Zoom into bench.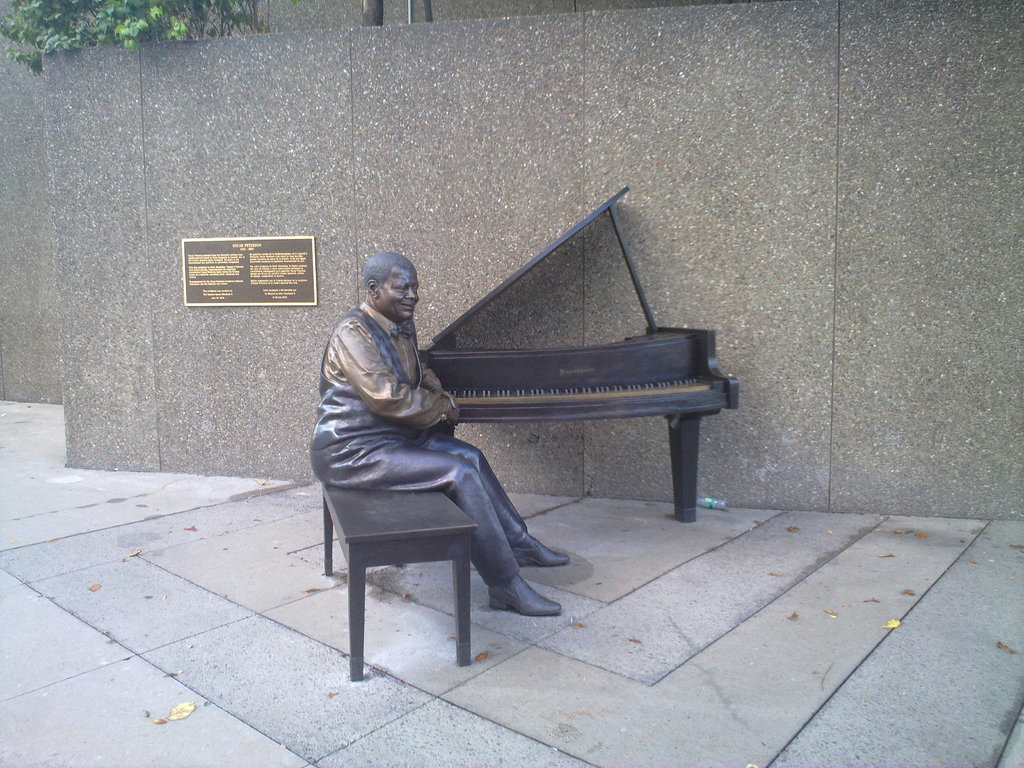
Zoom target: select_region(319, 482, 477, 683).
